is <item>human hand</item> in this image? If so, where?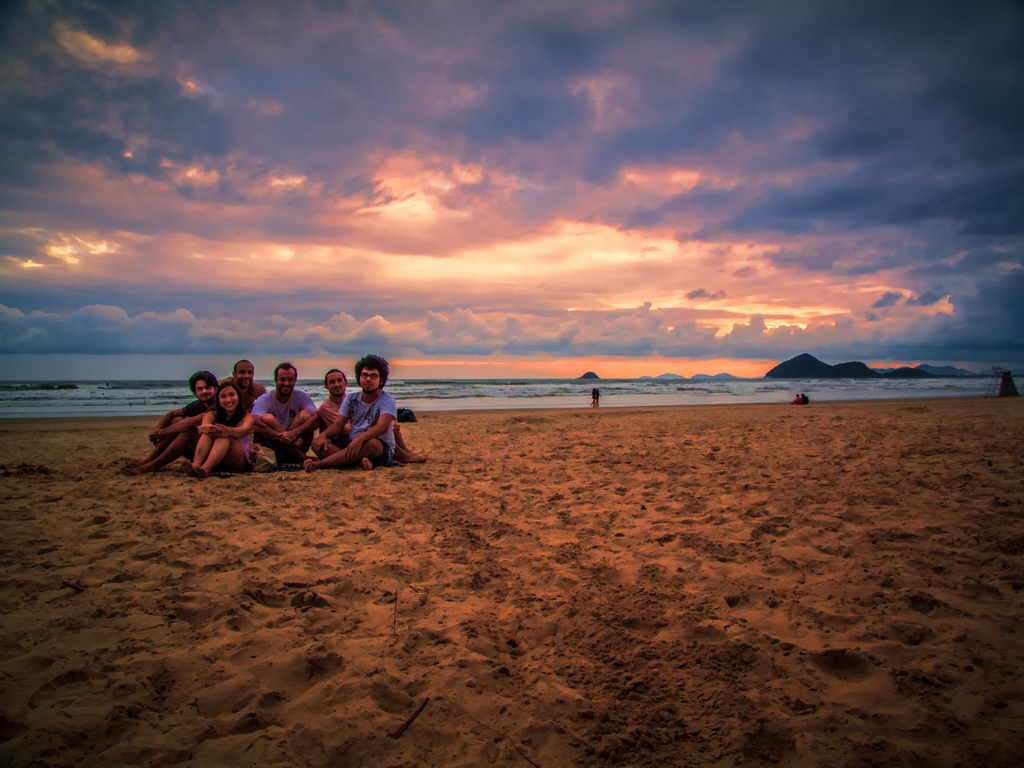
Yes, at region(212, 426, 232, 440).
